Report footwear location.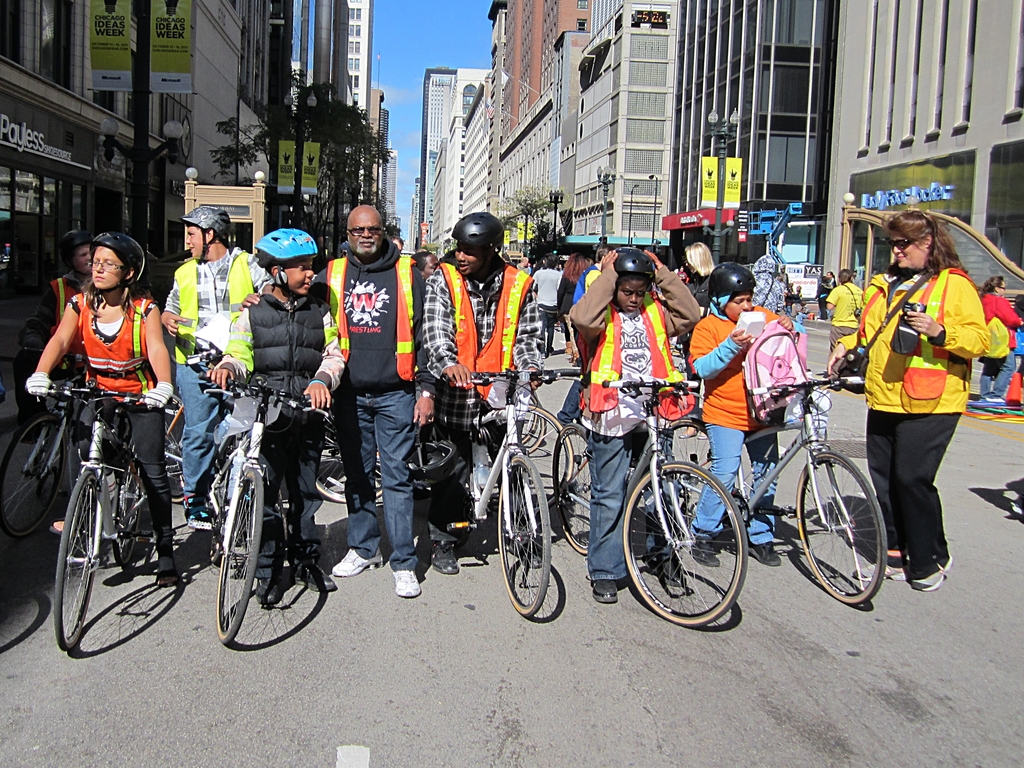
Report: (x1=256, y1=575, x2=287, y2=605).
